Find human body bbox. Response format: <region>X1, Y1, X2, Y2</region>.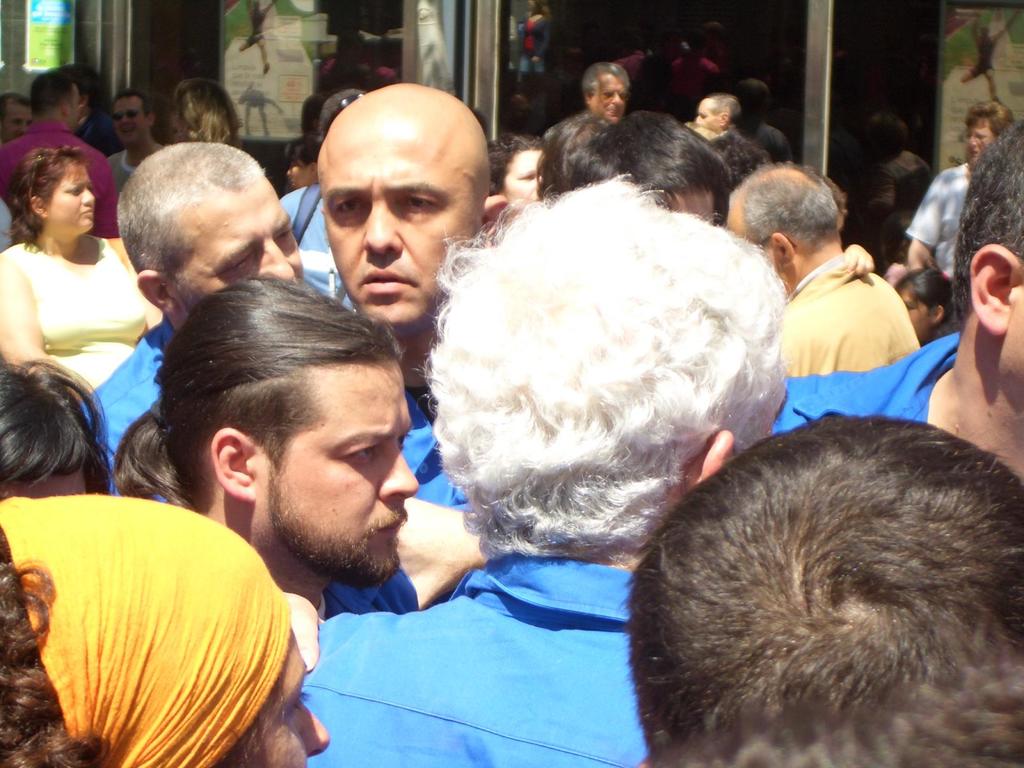
<region>784, 325, 964, 426</region>.
